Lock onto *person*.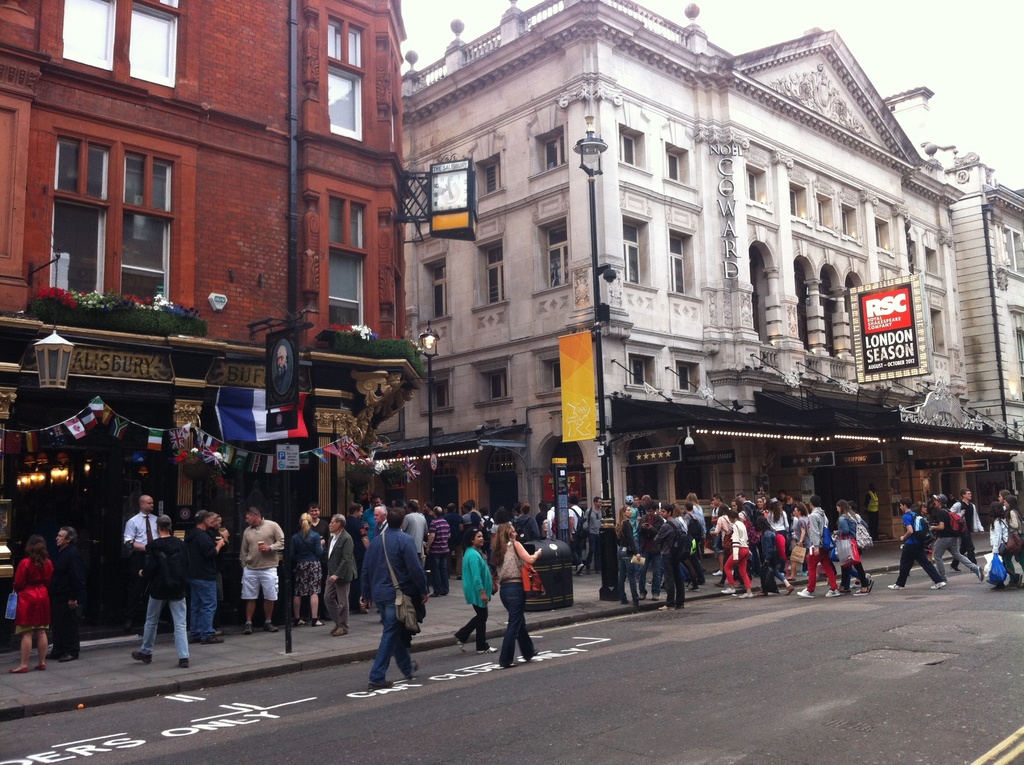
Locked: box(129, 514, 191, 666).
